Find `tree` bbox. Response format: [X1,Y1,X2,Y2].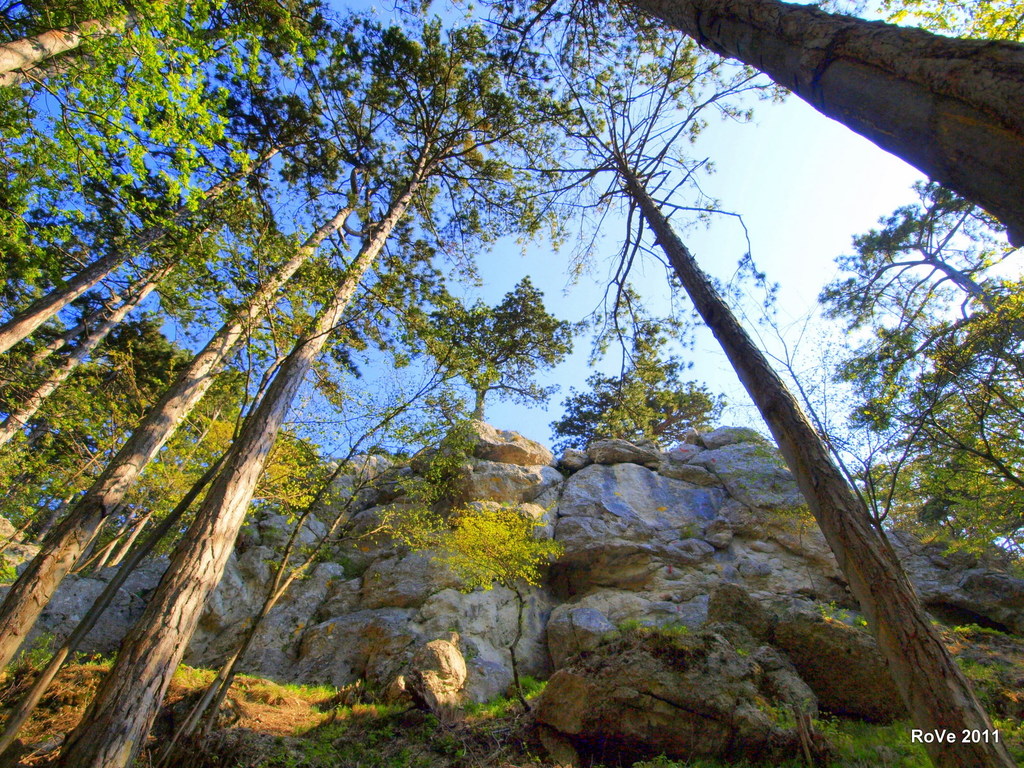
[535,38,1023,767].
